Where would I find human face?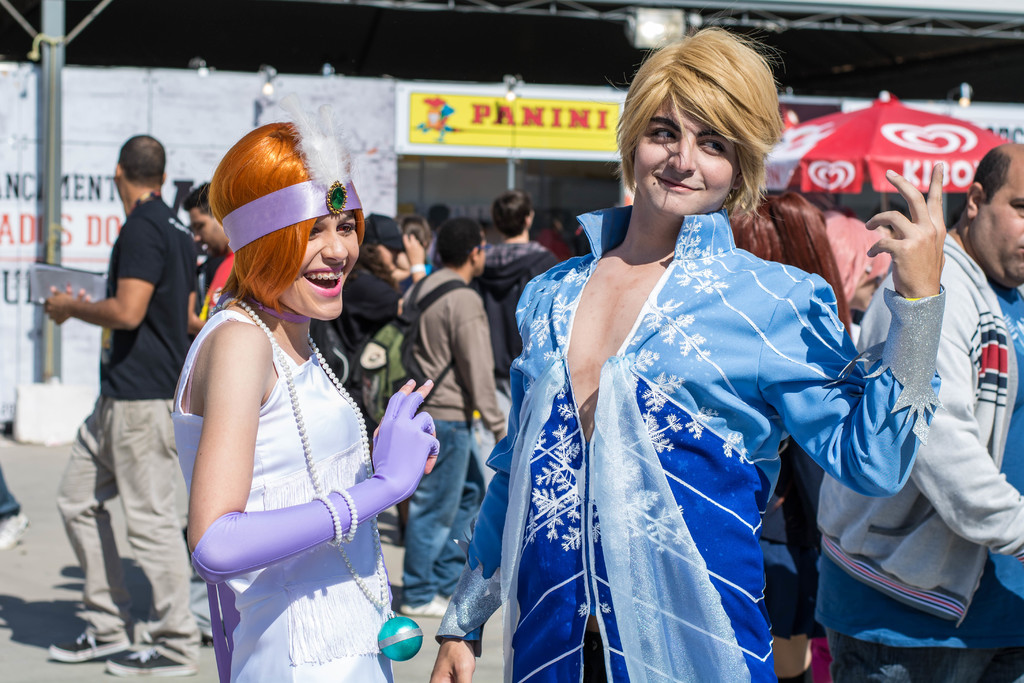
At Rect(182, 208, 228, 261).
